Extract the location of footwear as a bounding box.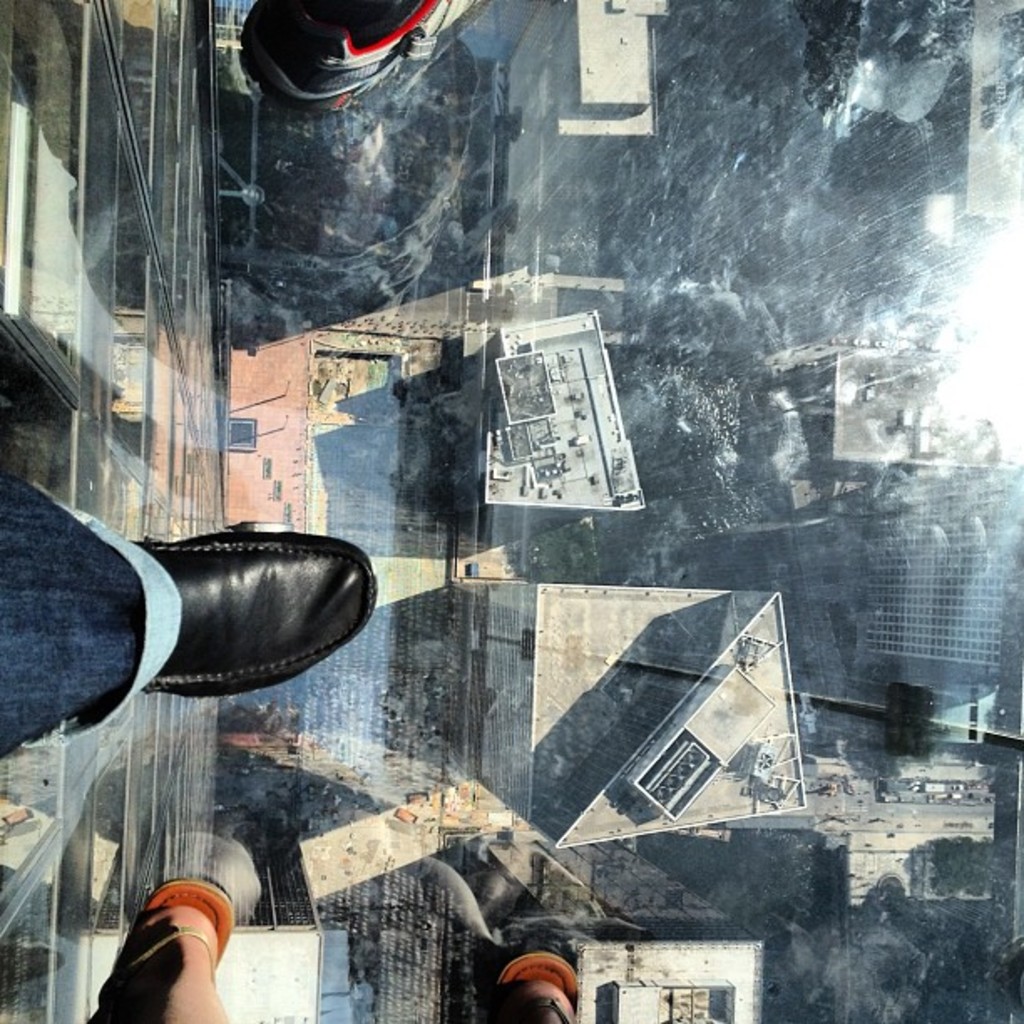
l=65, t=475, r=387, b=756.
